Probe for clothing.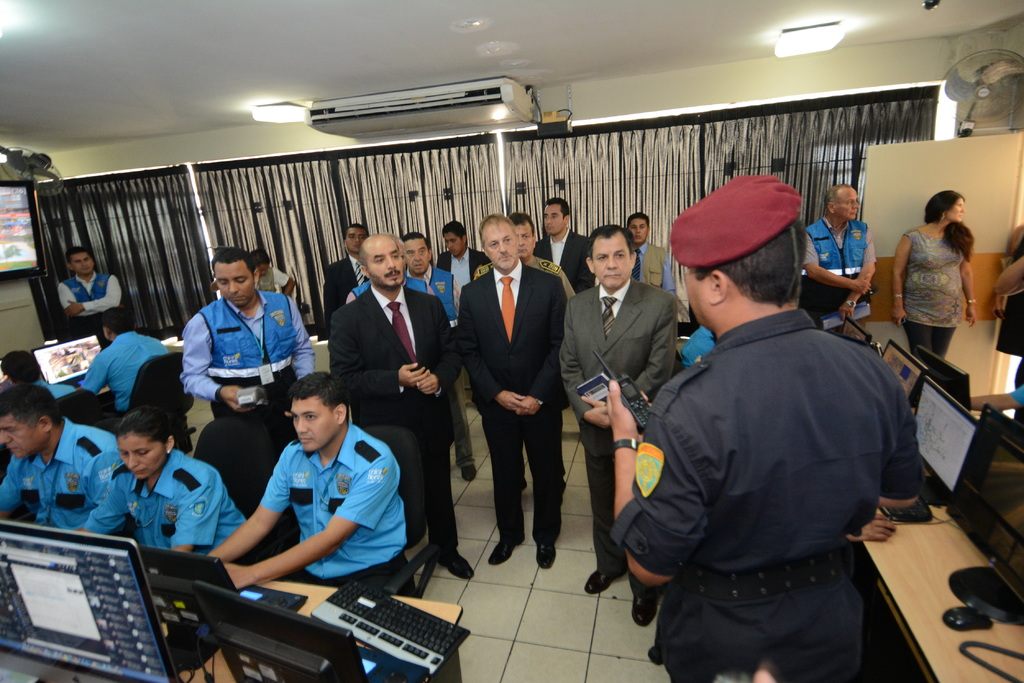
Probe result: box(53, 263, 138, 326).
